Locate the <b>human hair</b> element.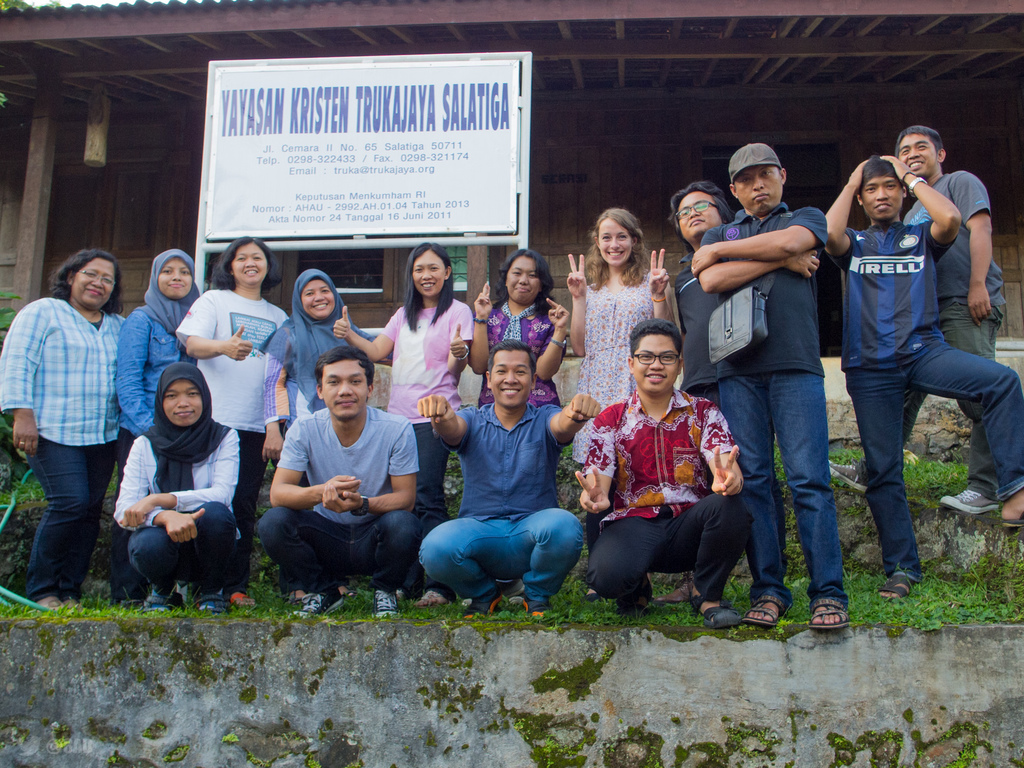
Element bbox: {"x1": 631, "y1": 321, "x2": 683, "y2": 362}.
